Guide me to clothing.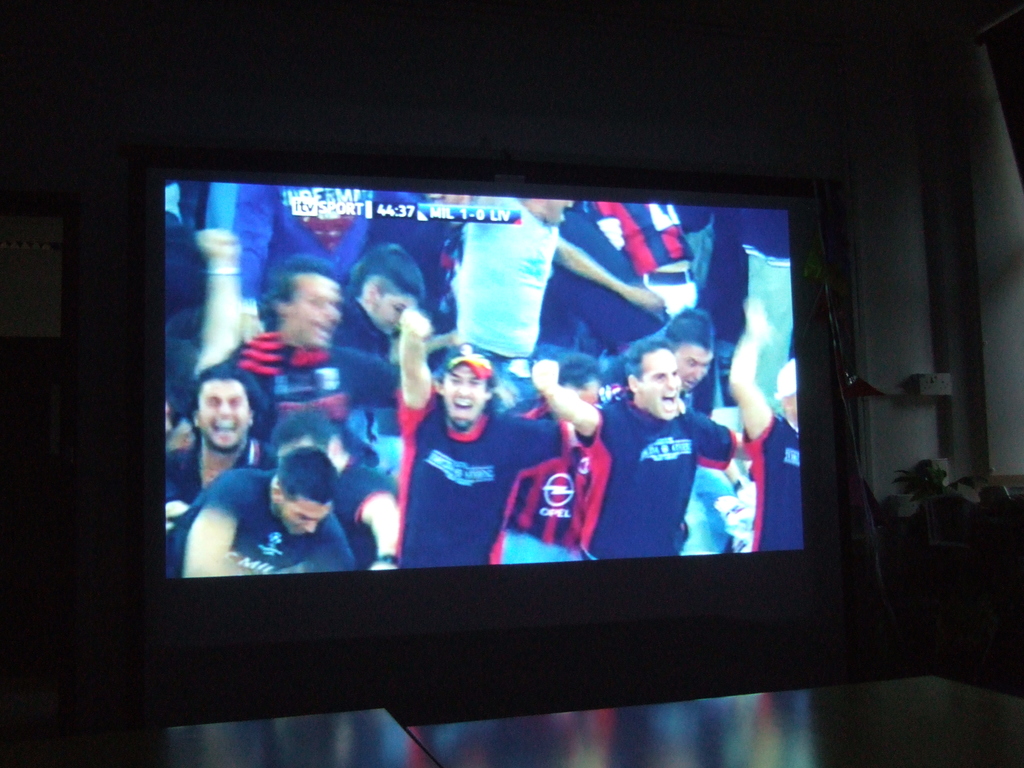
Guidance: [156, 186, 803, 559].
